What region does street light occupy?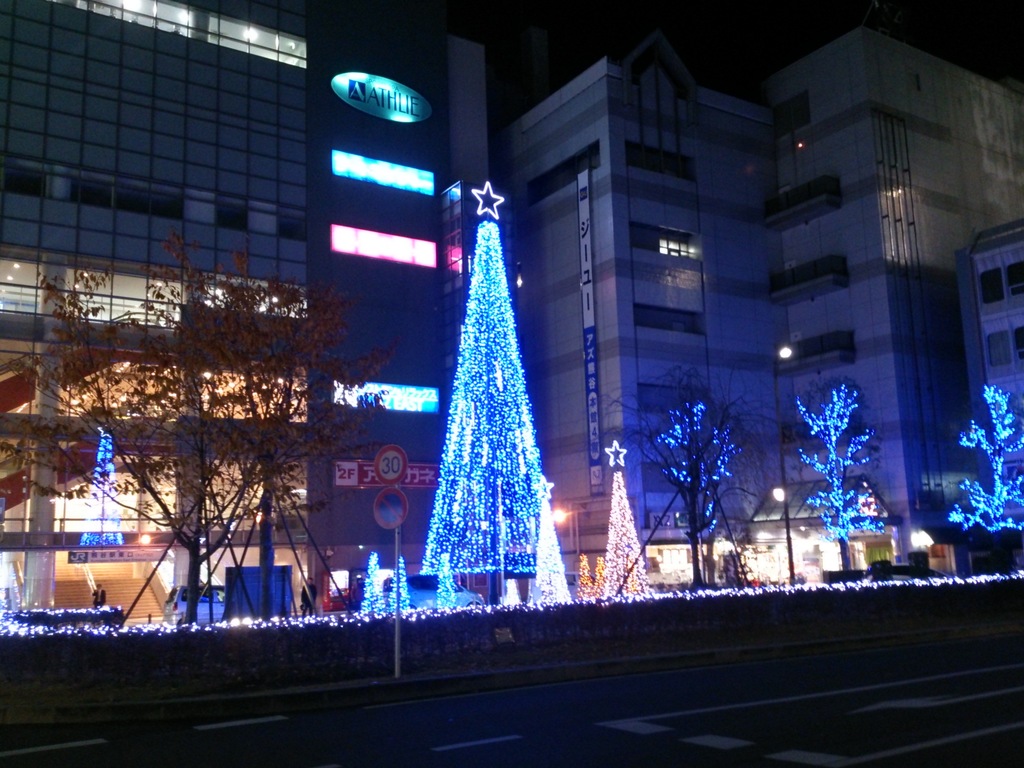
crop(766, 338, 815, 460).
